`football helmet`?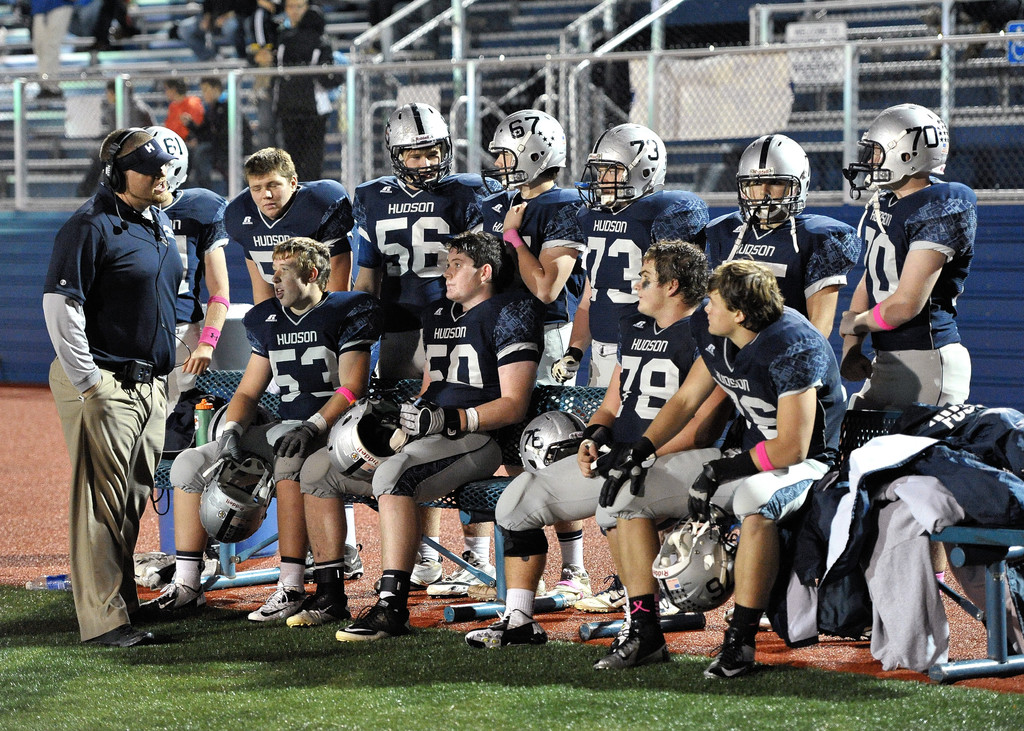
490, 106, 570, 197
